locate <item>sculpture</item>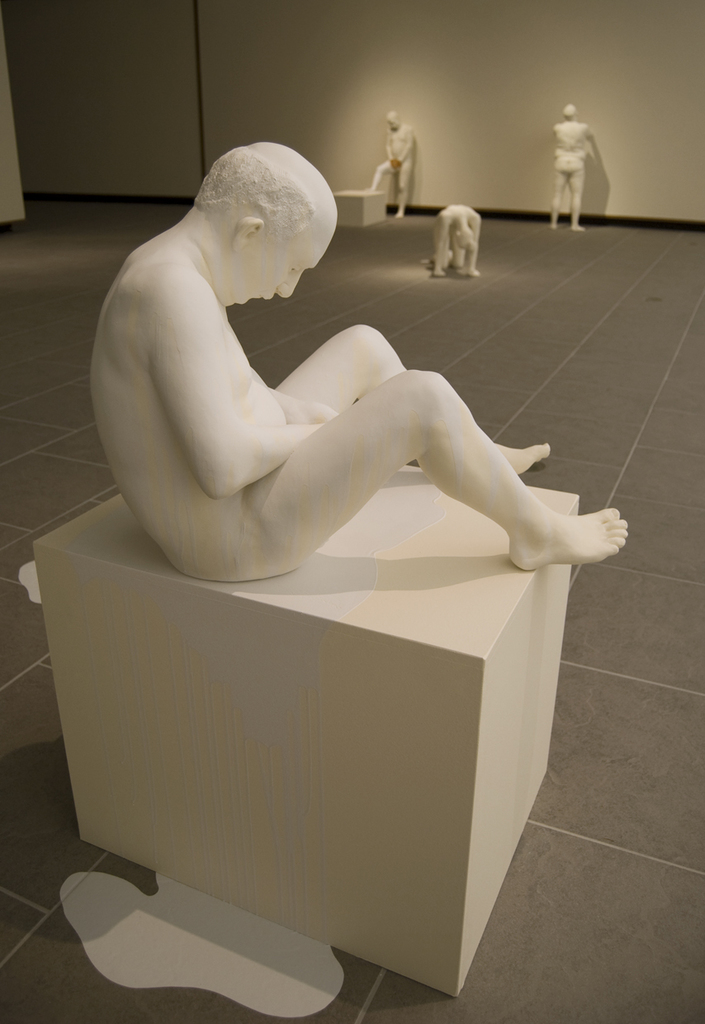
x1=427 y1=203 x2=483 y2=289
